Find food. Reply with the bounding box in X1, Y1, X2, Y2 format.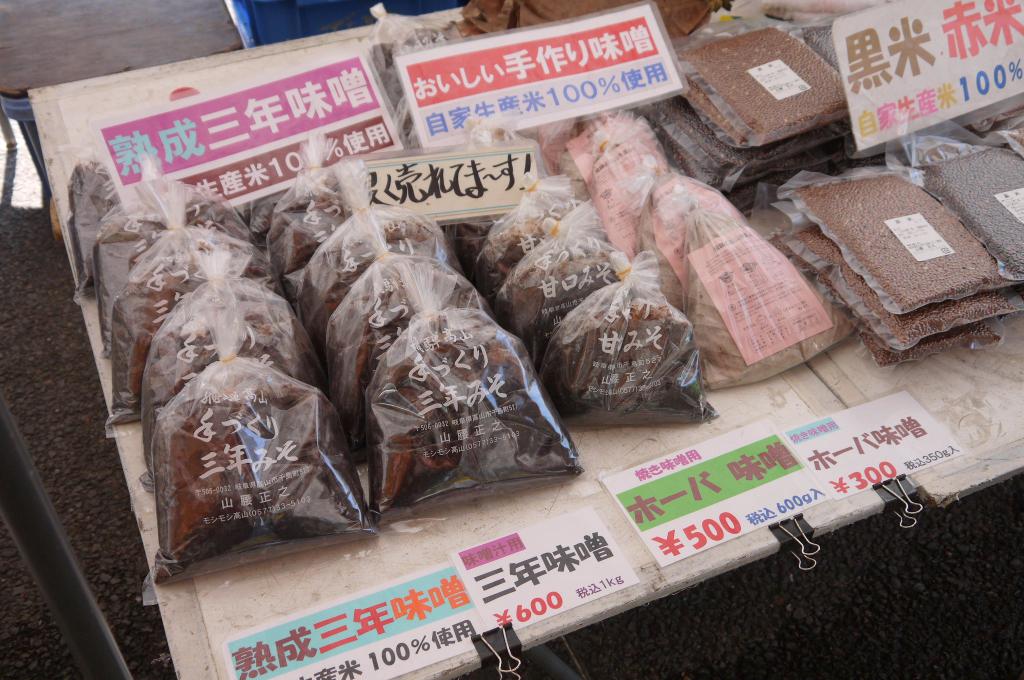
664, 5, 924, 166.
